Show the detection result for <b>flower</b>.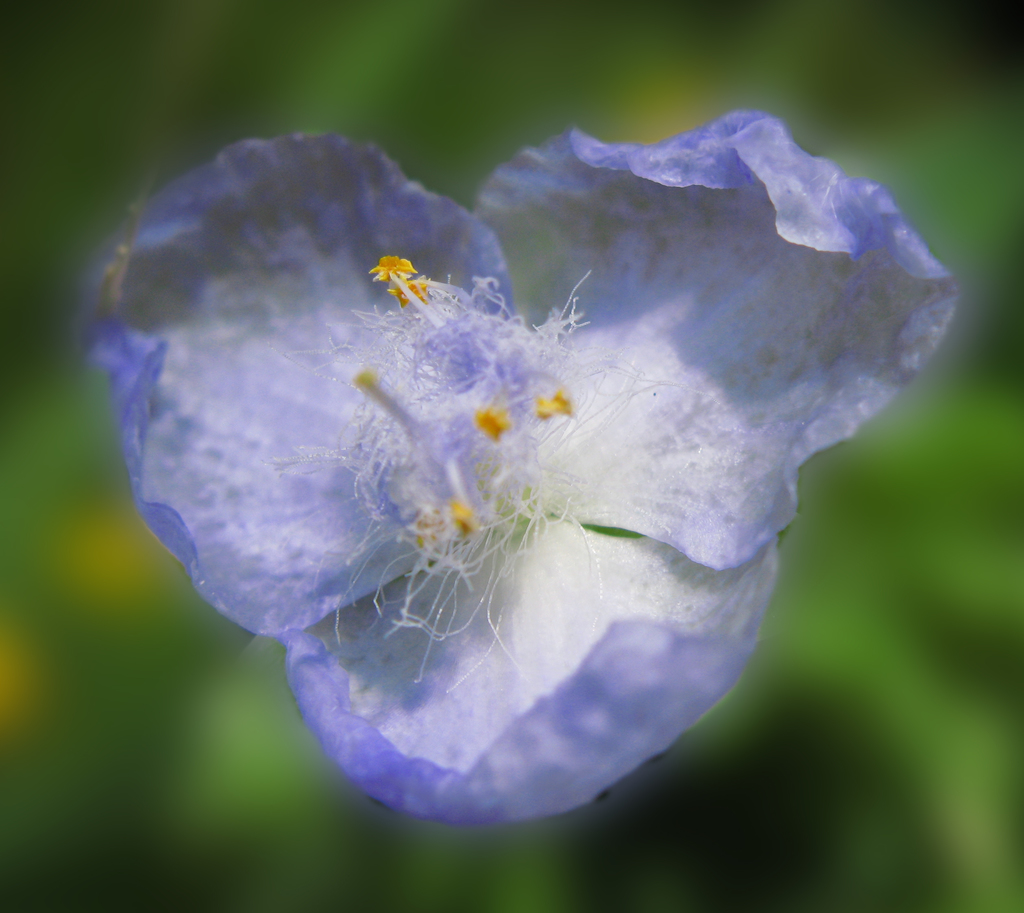
bbox=[237, 122, 901, 724].
